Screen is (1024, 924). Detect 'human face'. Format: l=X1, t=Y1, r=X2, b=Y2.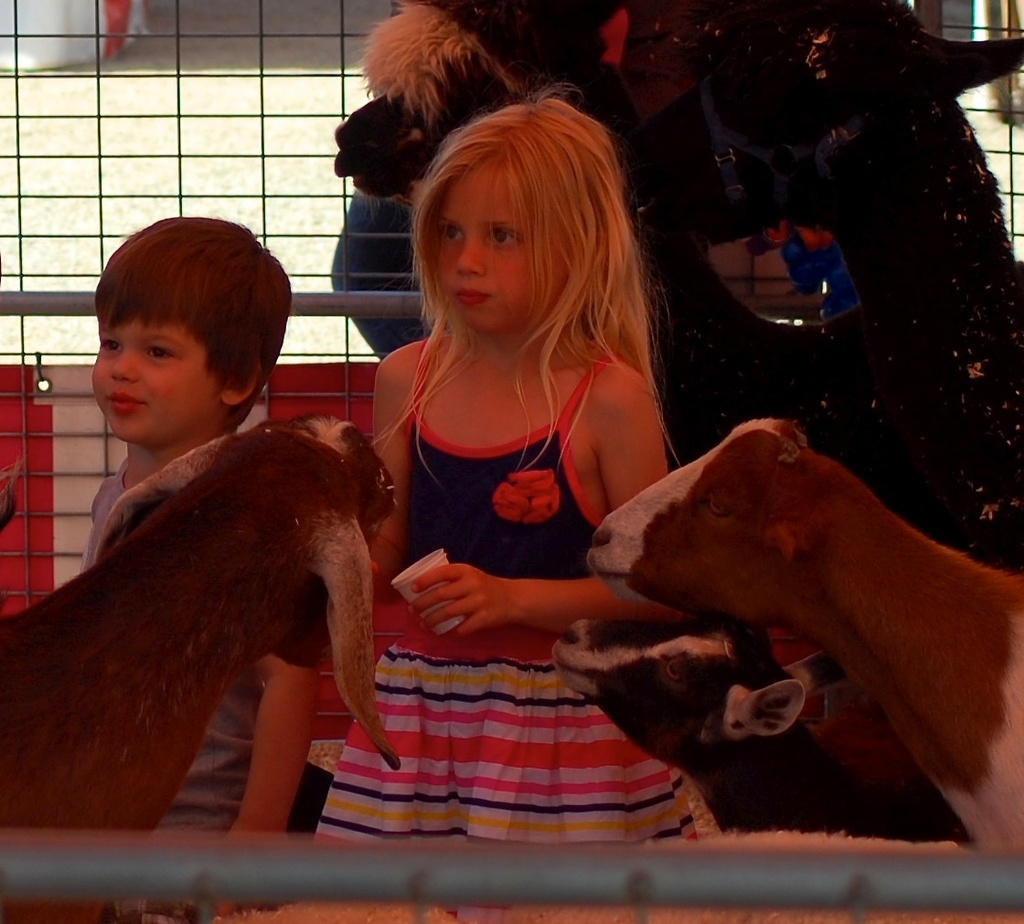
l=87, t=315, r=219, b=442.
